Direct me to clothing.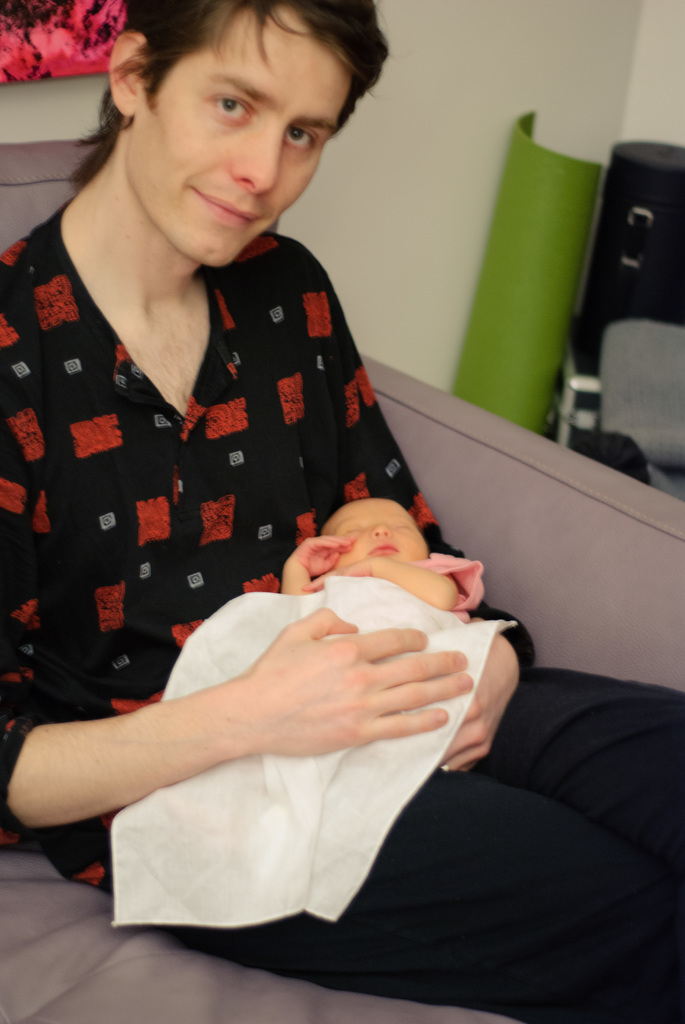
Direction: rect(0, 200, 684, 1023).
